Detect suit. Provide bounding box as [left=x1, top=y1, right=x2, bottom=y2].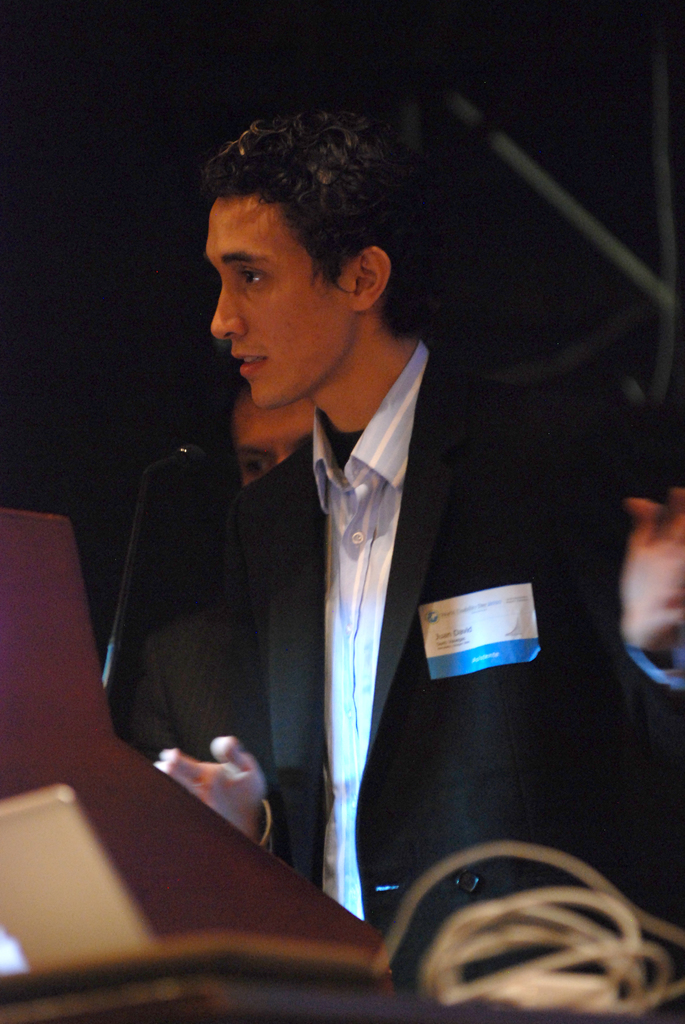
[left=178, top=124, right=561, bottom=984].
